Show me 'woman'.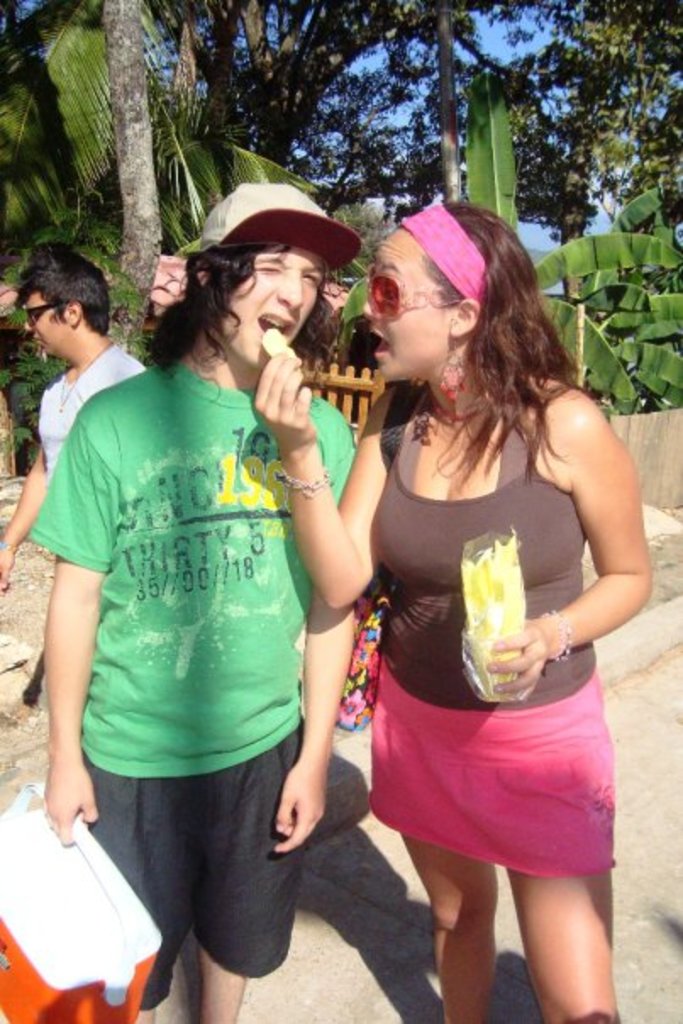
'woman' is here: (300,181,636,951).
